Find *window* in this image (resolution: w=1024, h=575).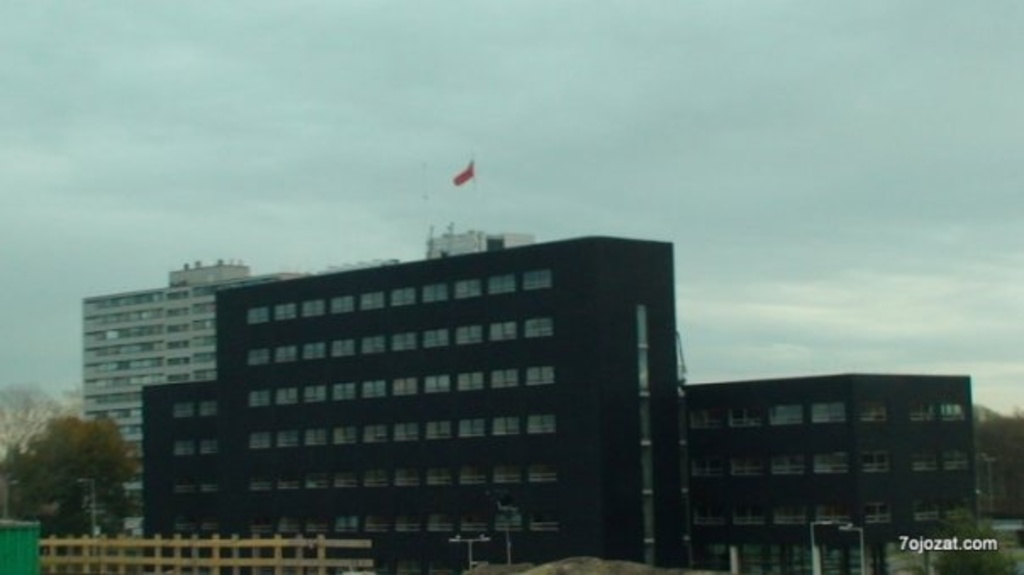
(273, 385, 300, 405).
